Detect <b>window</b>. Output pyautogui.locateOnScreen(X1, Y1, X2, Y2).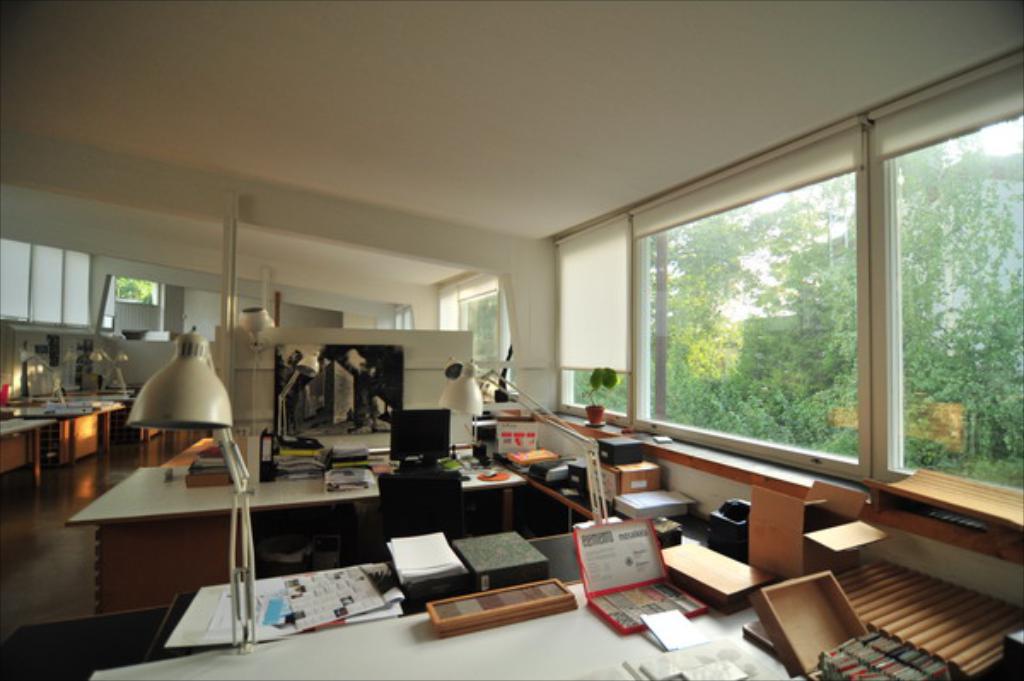
pyautogui.locateOnScreen(550, 210, 631, 430).
